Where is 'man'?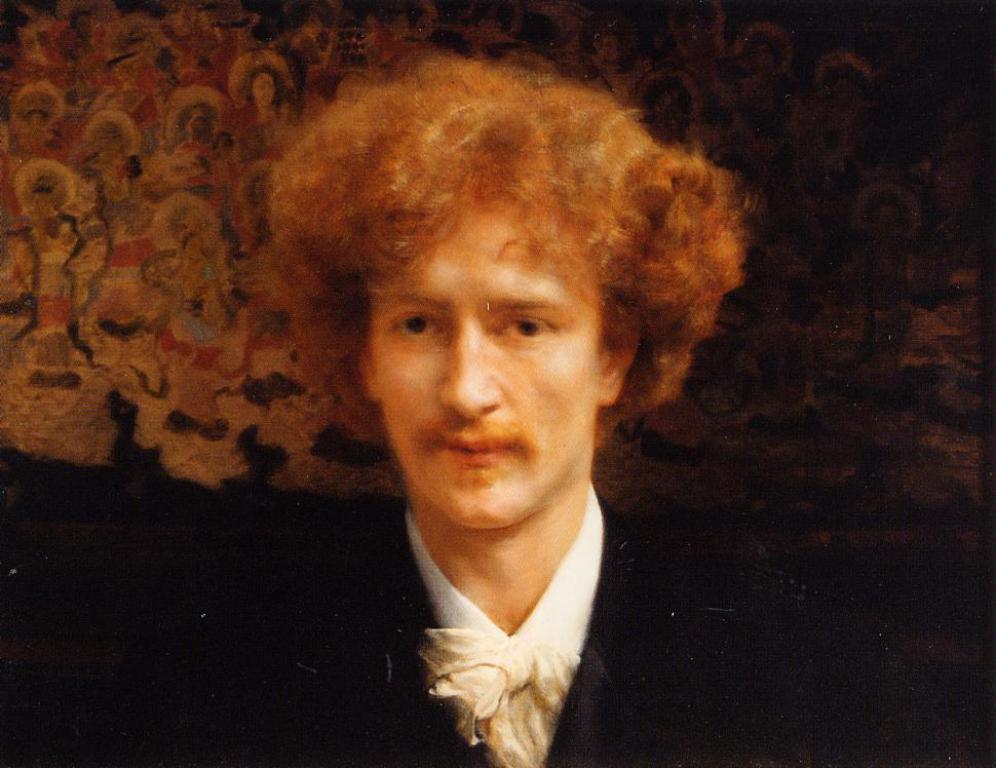
94 65 885 767.
